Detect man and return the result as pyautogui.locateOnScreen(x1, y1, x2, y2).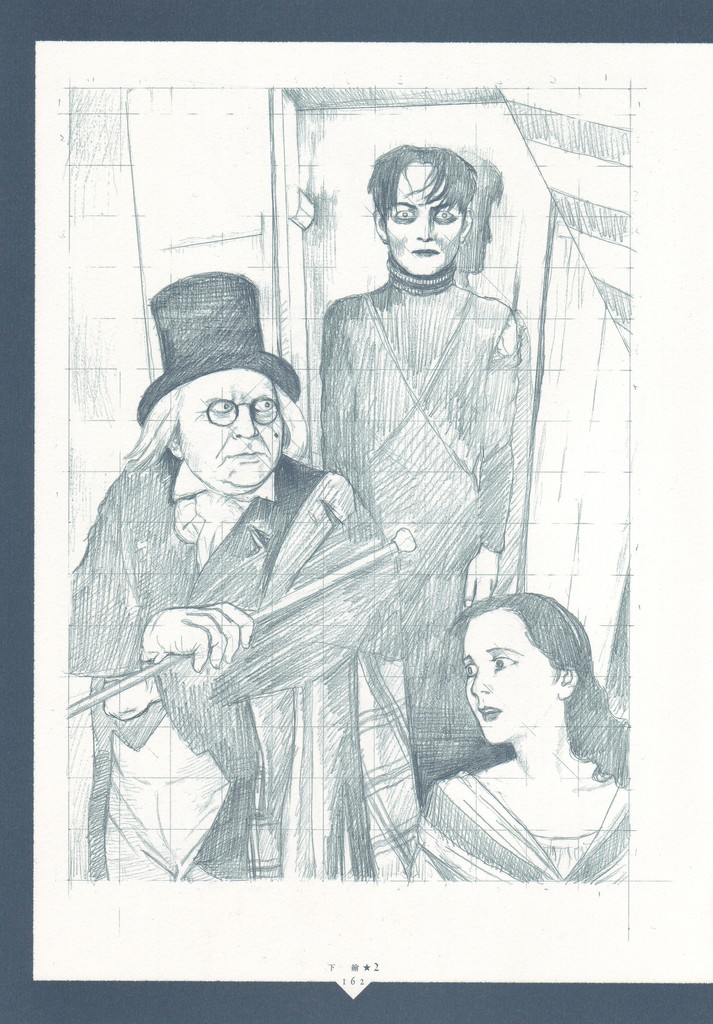
pyautogui.locateOnScreen(317, 138, 519, 877).
